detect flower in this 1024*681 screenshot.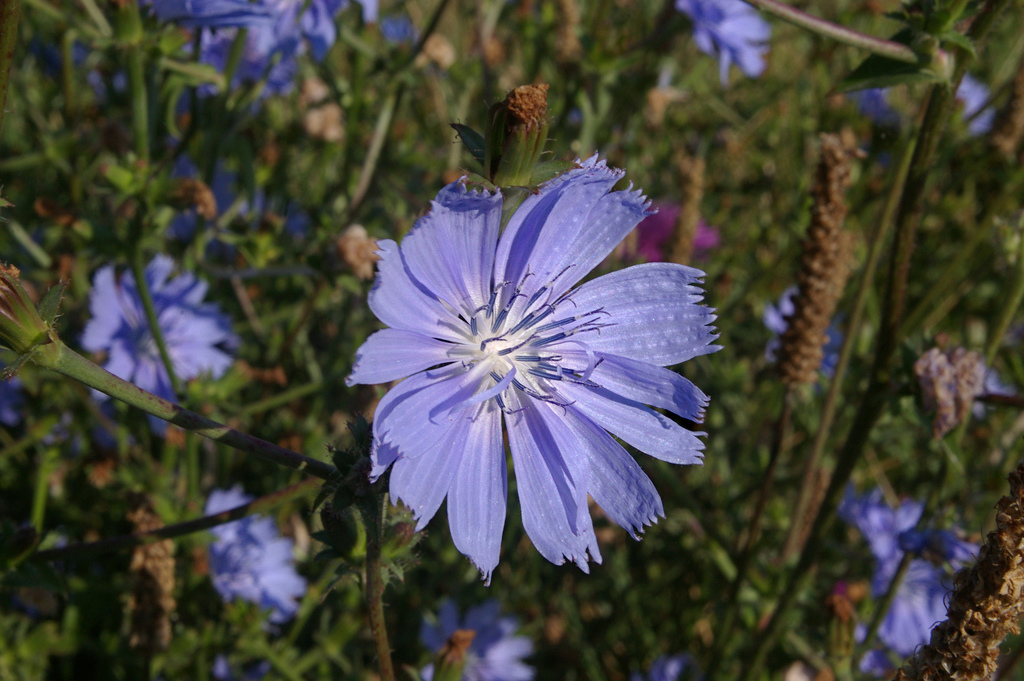
Detection: x1=77 y1=244 x2=243 y2=445.
